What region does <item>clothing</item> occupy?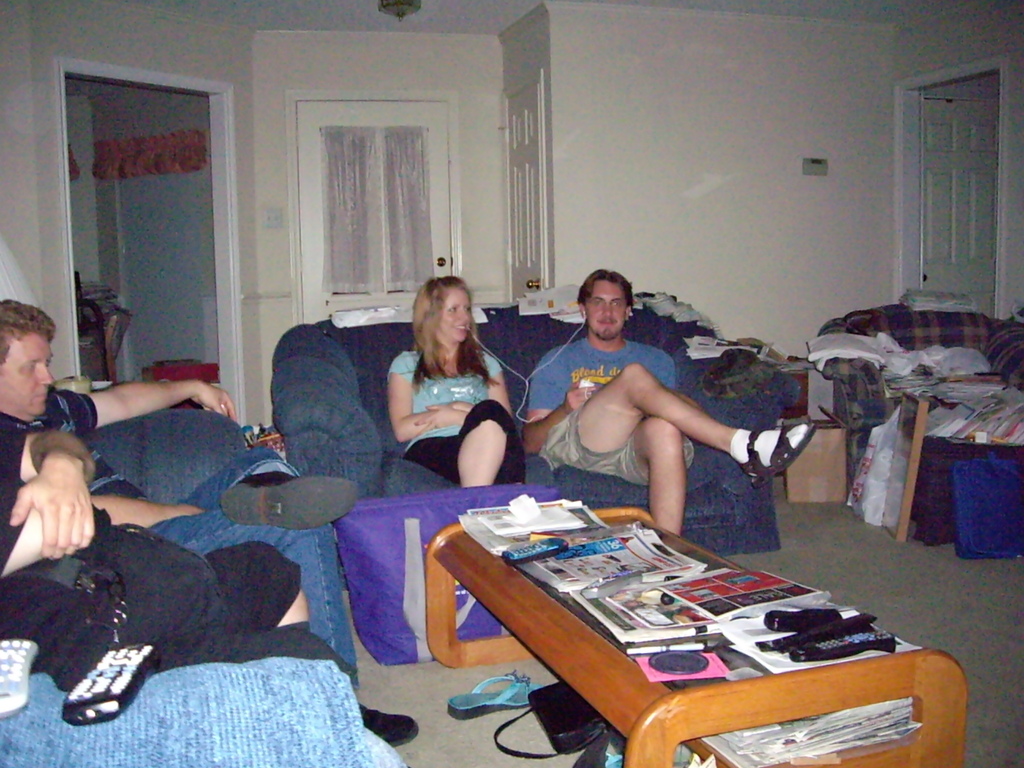
1 381 364 699.
